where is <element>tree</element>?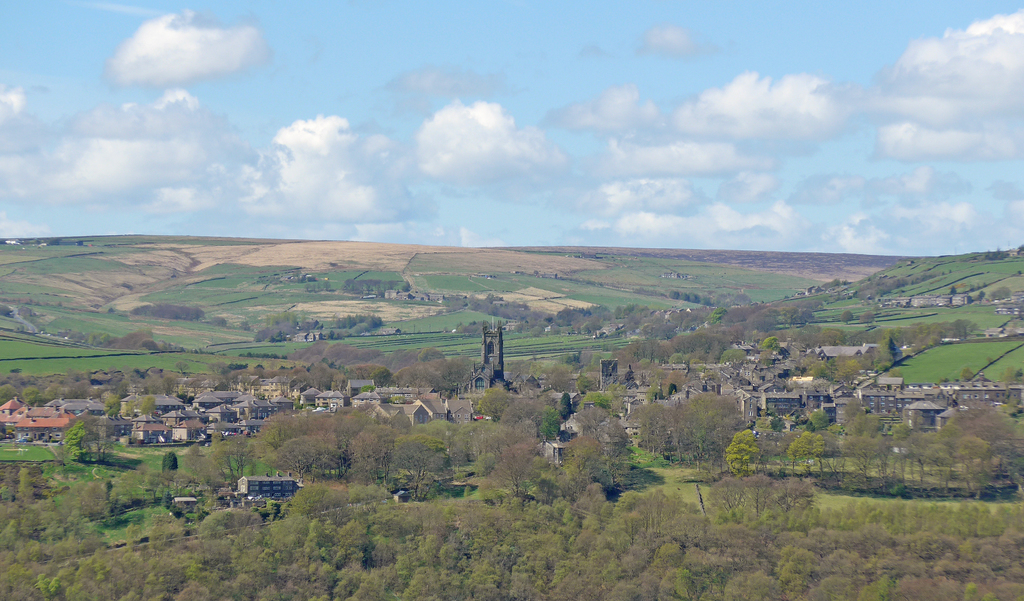
{"x1": 975, "y1": 287, "x2": 986, "y2": 305}.
